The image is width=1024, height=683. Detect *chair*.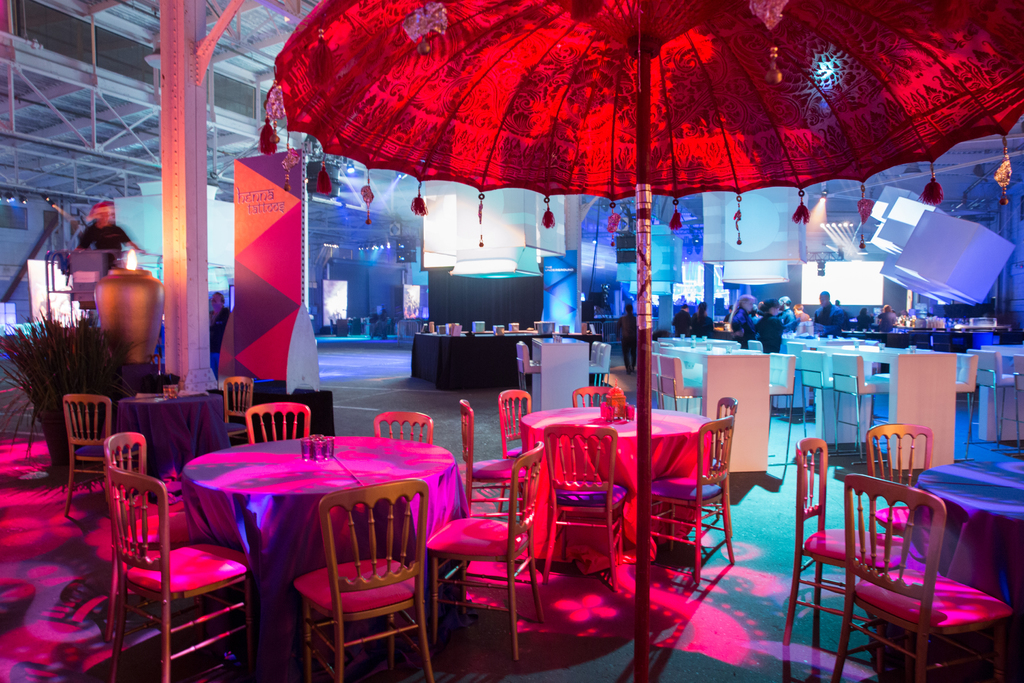
Detection: <bbox>950, 353, 980, 463</bbox>.
